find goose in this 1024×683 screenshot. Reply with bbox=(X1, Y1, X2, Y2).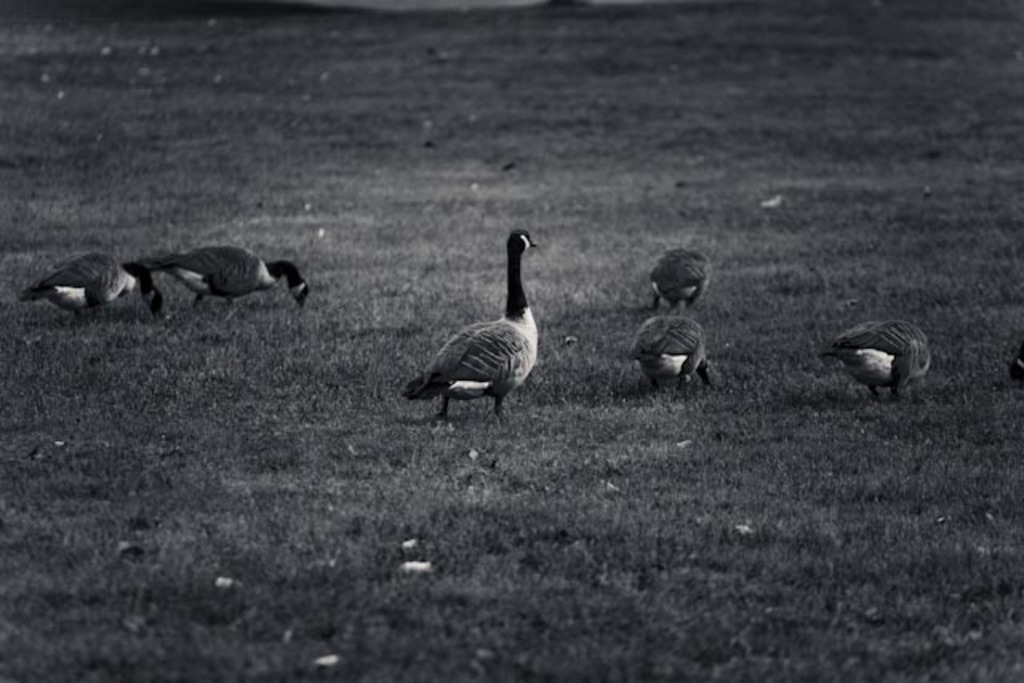
bbox=(816, 323, 931, 409).
